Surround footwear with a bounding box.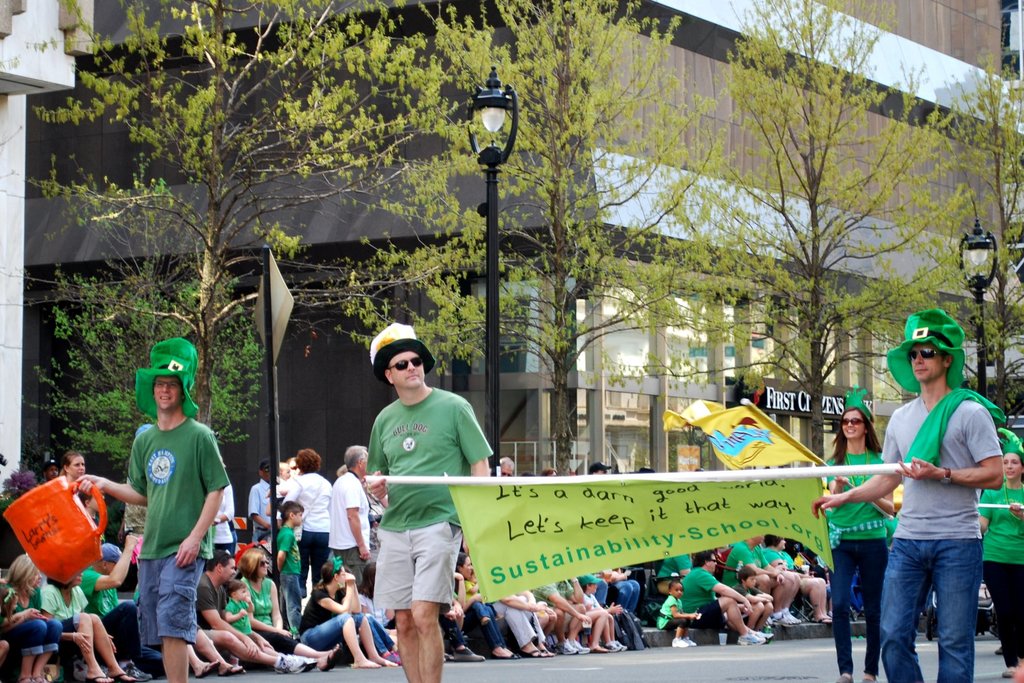
Rect(278, 656, 308, 675).
